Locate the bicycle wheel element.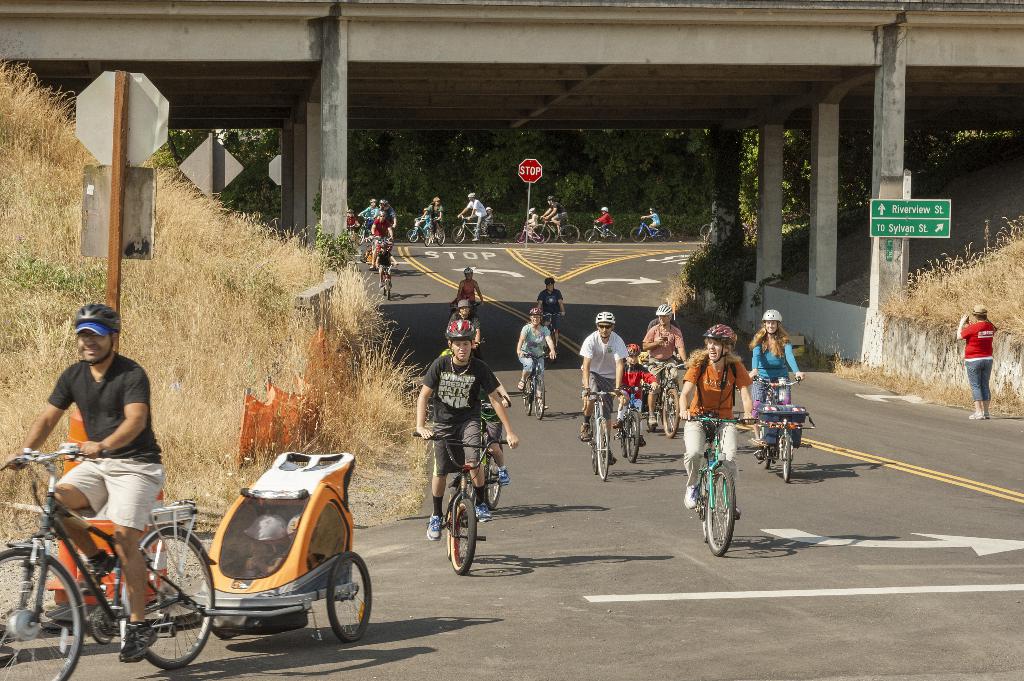
Element bbox: box=[381, 276, 383, 297].
